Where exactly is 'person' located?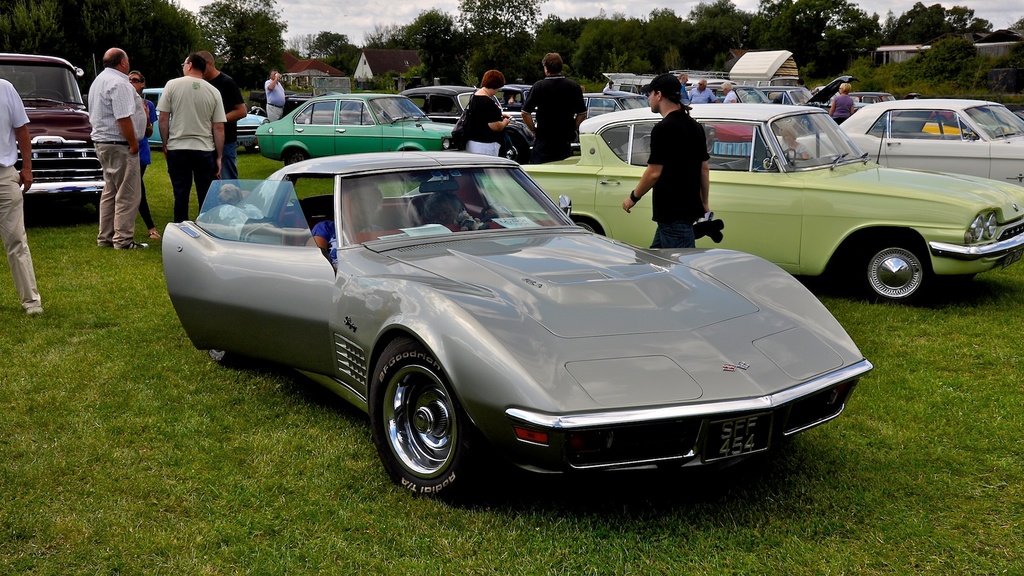
Its bounding box is rect(81, 44, 143, 247).
